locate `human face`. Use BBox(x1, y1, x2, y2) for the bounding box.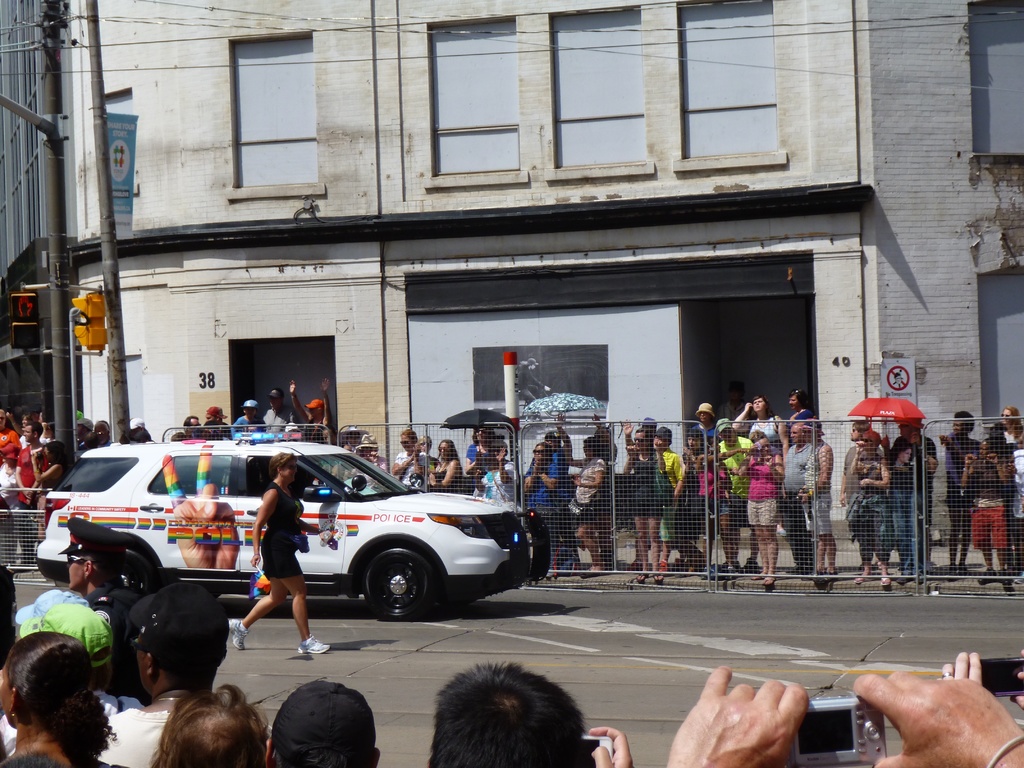
BBox(582, 445, 589, 454).
